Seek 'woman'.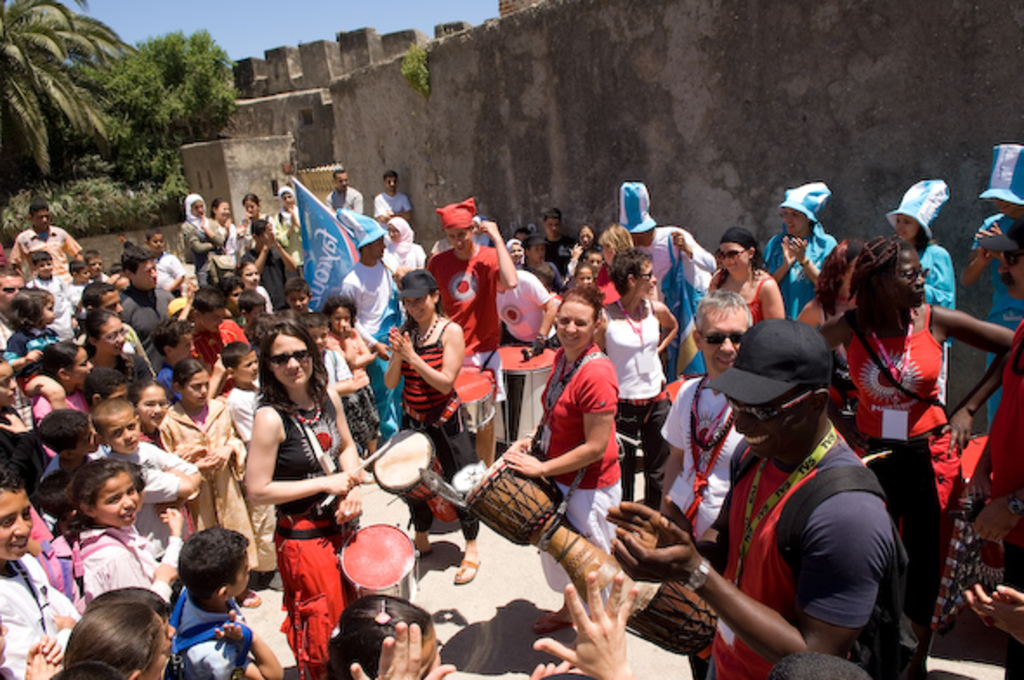
BBox(708, 234, 779, 340).
